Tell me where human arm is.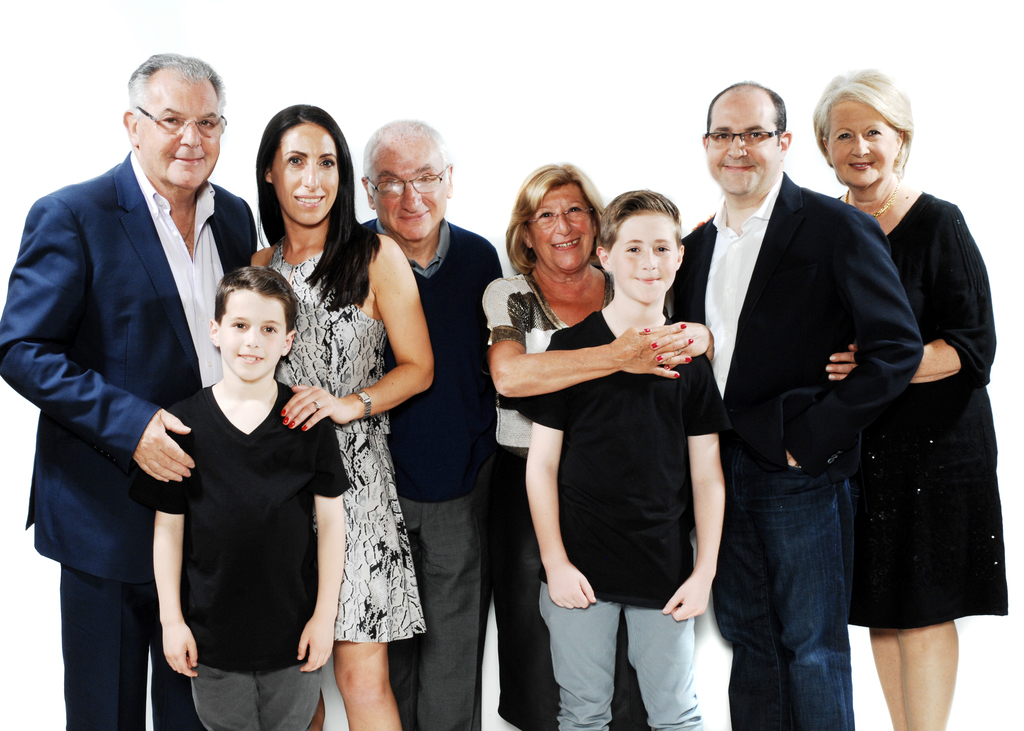
human arm is at [x1=0, y1=192, x2=203, y2=486].
